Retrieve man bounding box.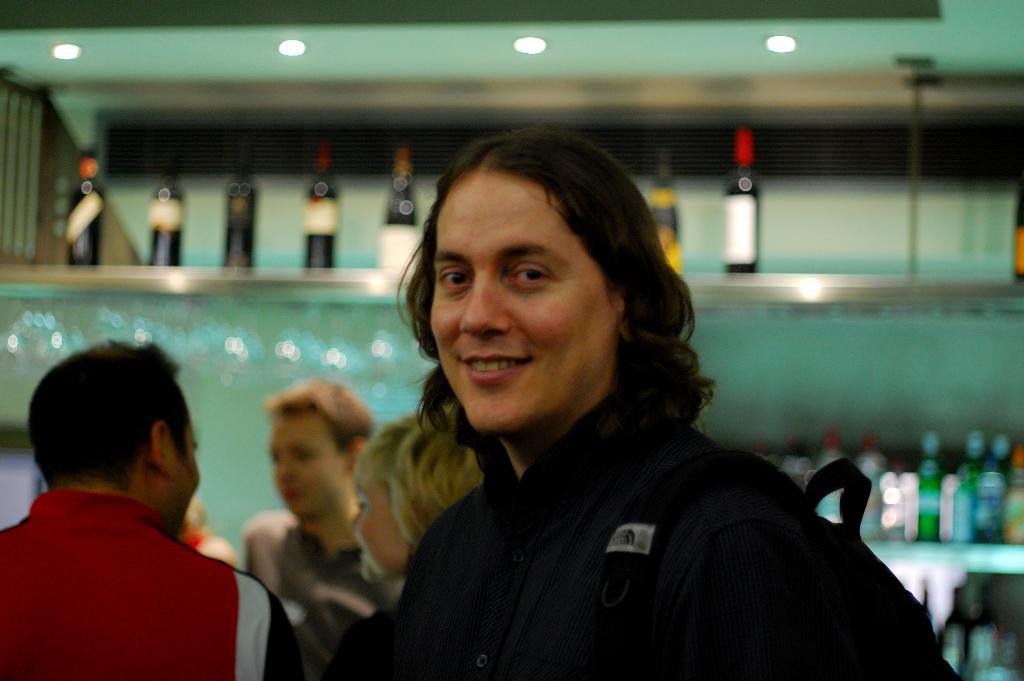
Bounding box: pyautogui.locateOnScreen(324, 124, 964, 680).
